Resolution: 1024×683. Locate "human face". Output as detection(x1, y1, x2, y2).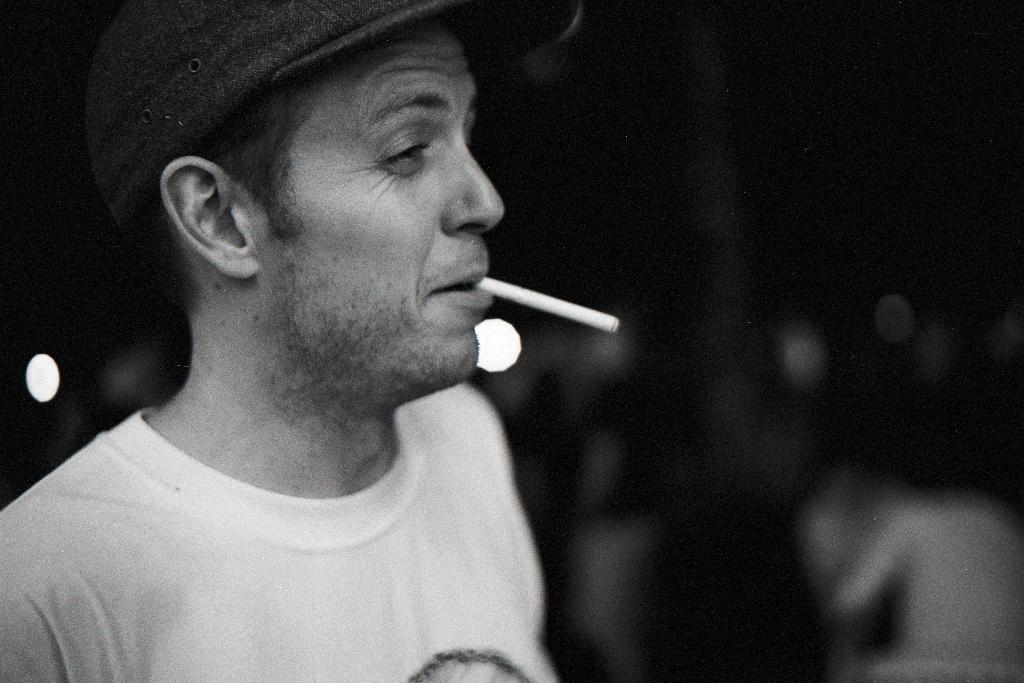
detection(246, 18, 501, 394).
